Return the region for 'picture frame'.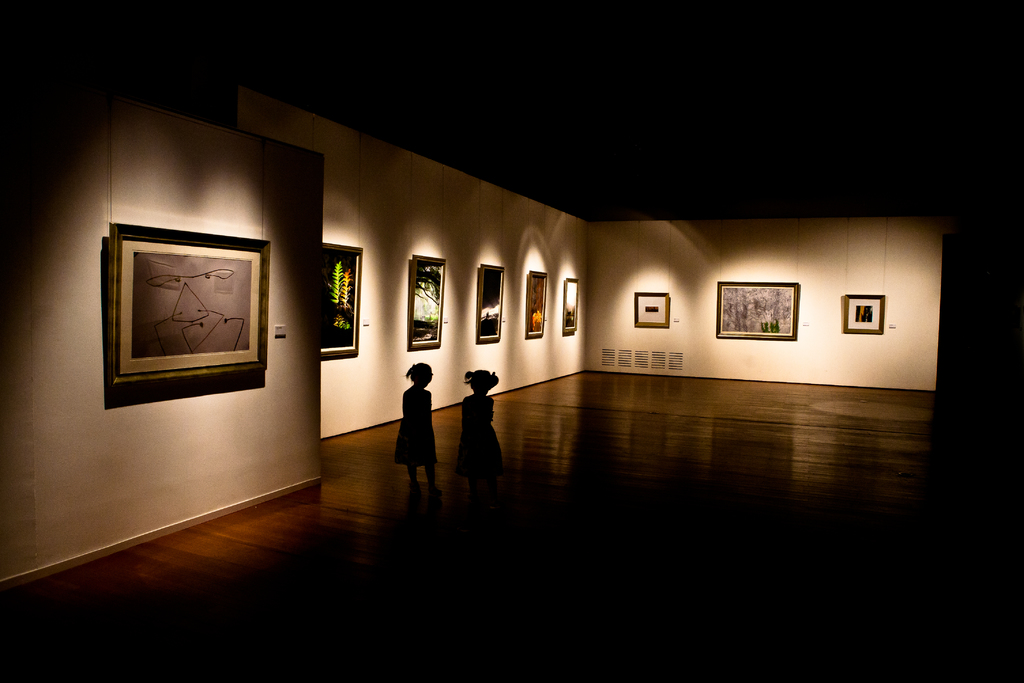
x1=321, y1=239, x2=366, y2=358.
